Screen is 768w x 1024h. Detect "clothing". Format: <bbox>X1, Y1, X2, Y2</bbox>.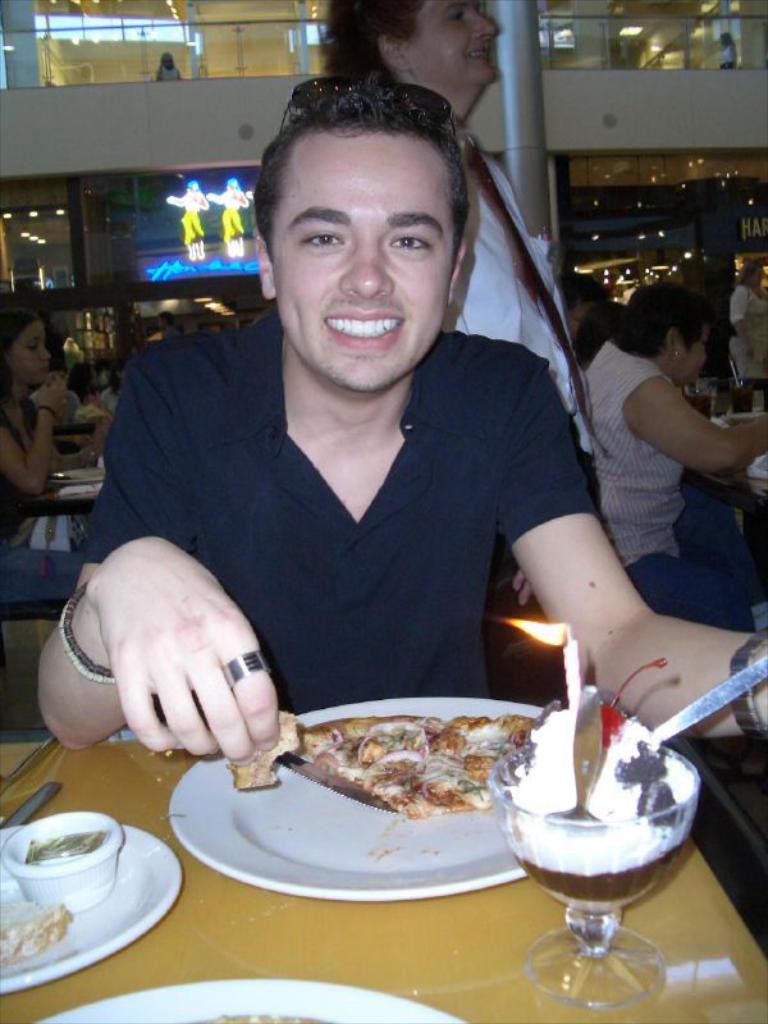
<bbox>442, 132, 608, 525</bbox>.
